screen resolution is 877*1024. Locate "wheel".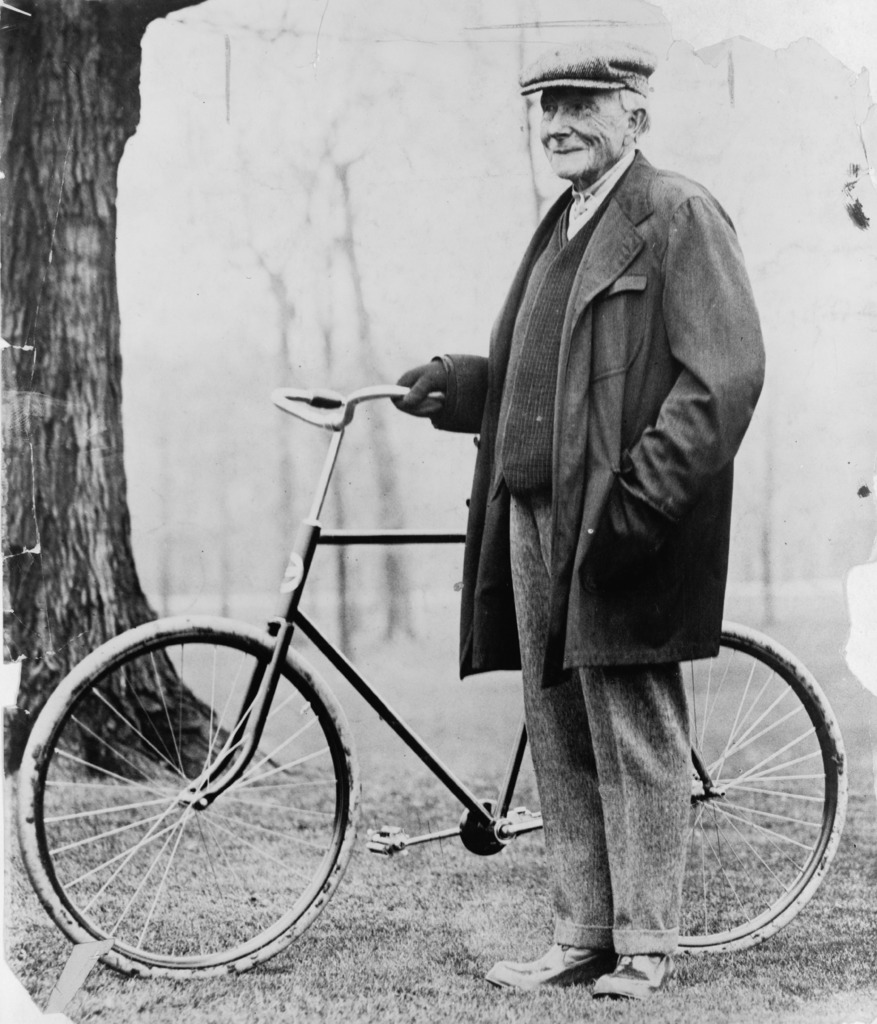
[29,626,350,959].
